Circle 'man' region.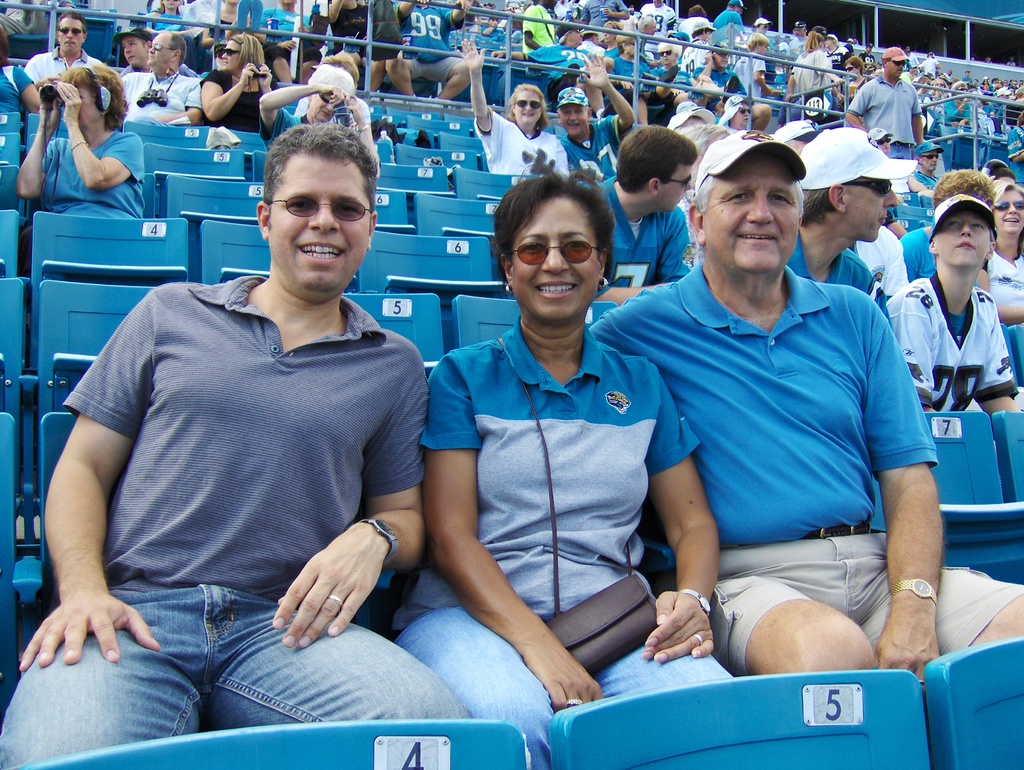
Region: box=[582, 120, 695, 304].
